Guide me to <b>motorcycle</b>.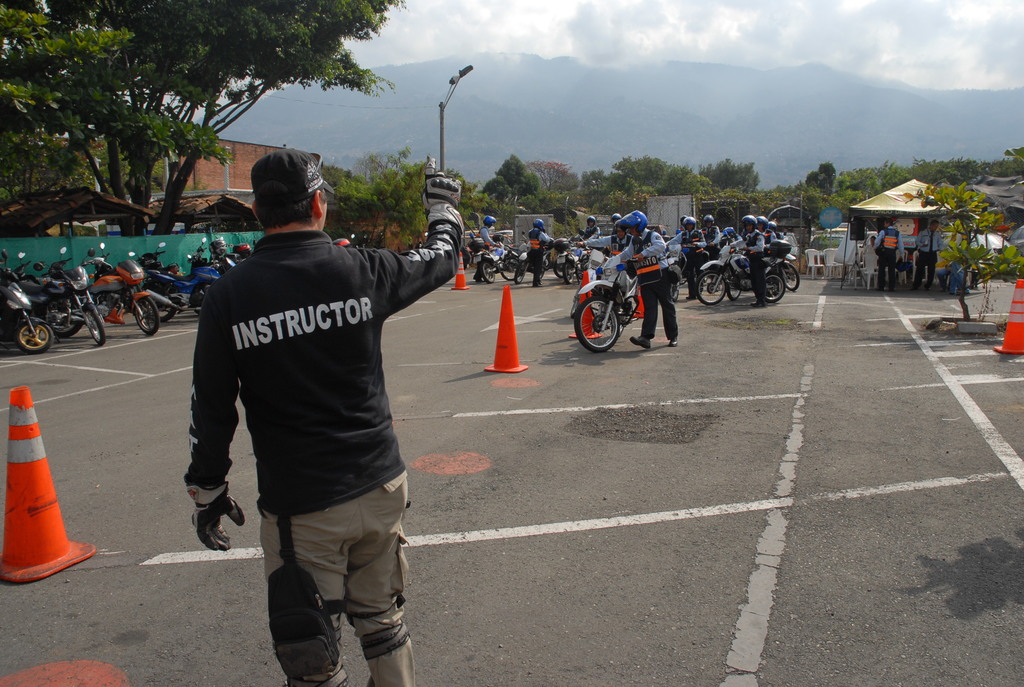
Guidance: x1=86, y1=256, x2=158, y2=338.
